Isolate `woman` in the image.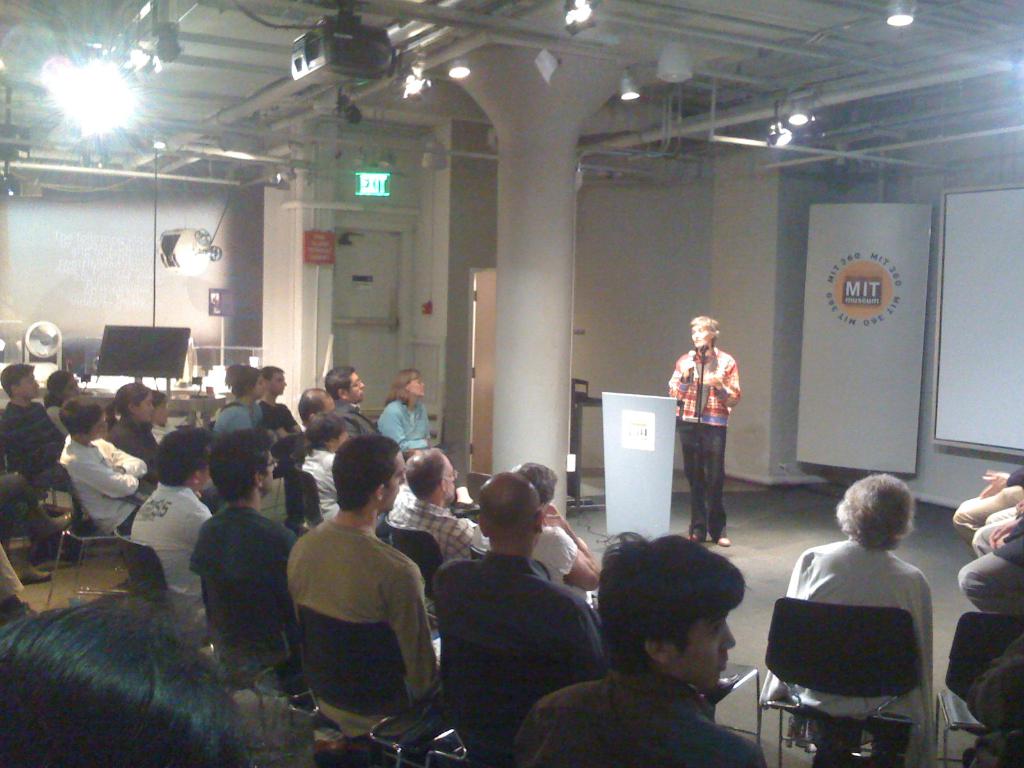
Isolated region: <bbox>650, 303, 740, 562</bbox>.
